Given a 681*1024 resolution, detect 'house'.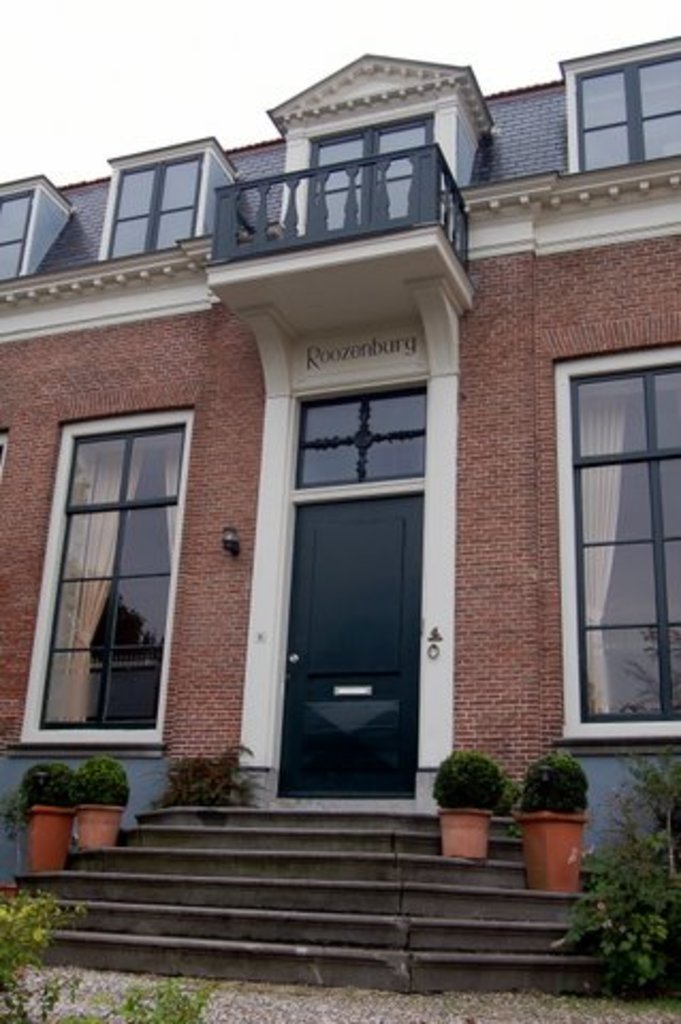
[0,38,679,885].
